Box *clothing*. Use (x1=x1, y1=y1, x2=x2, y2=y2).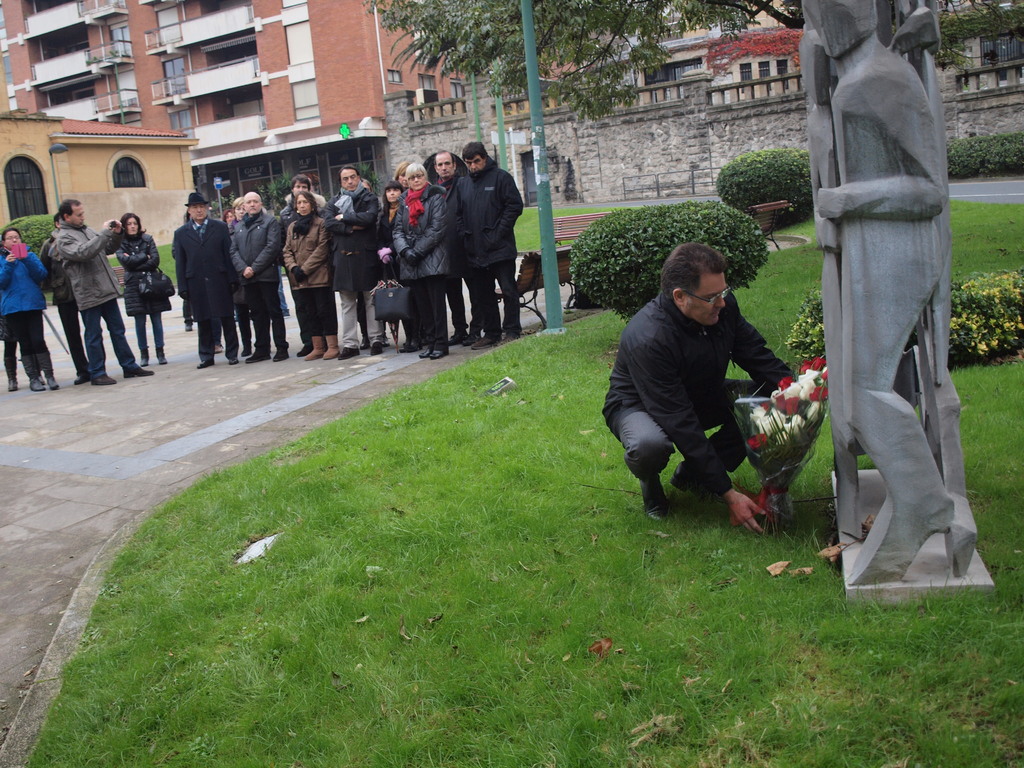
(x1=297, y1=287, x2=343, y2=344).
